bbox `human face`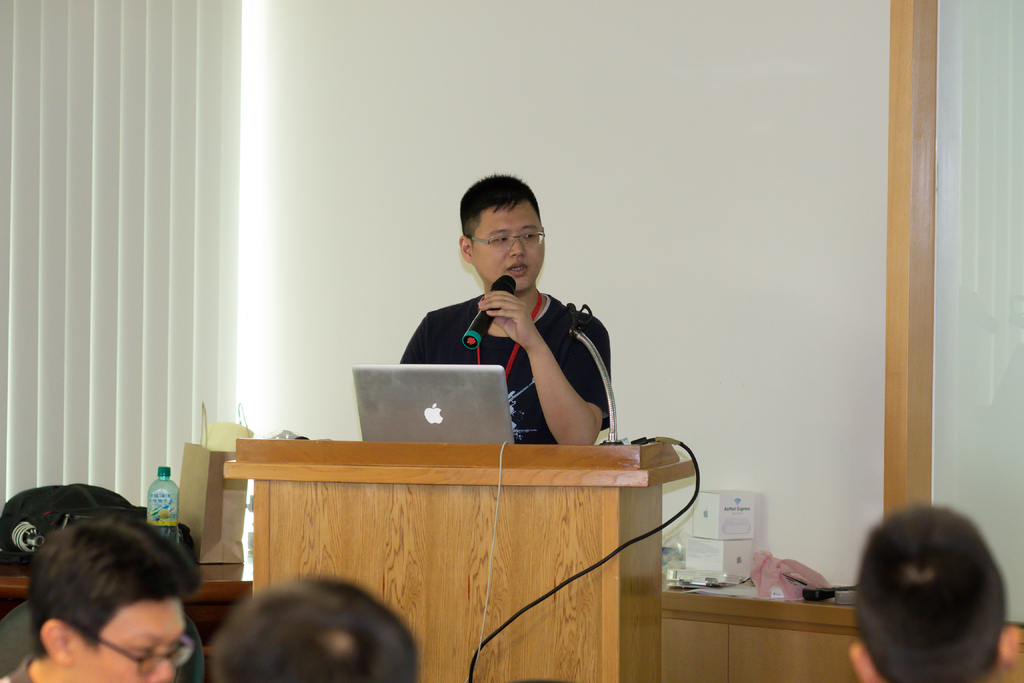
locate(80, 604, 184, 682)
